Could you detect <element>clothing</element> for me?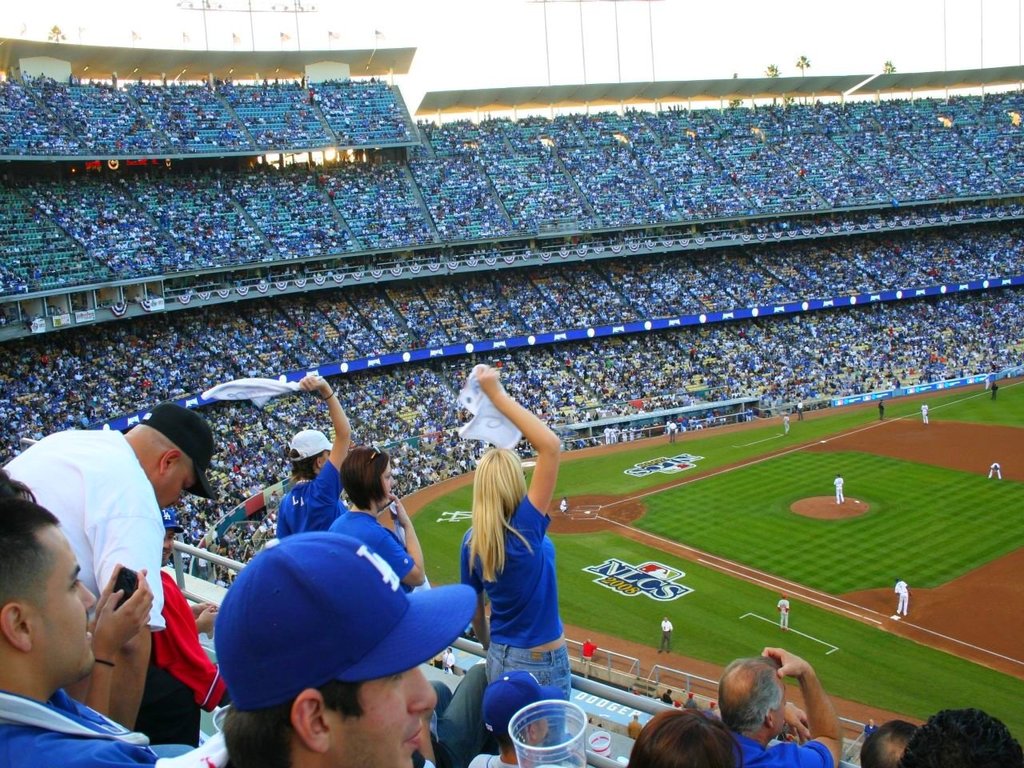
Detection result: Rect(894, 582, 906, 617).
